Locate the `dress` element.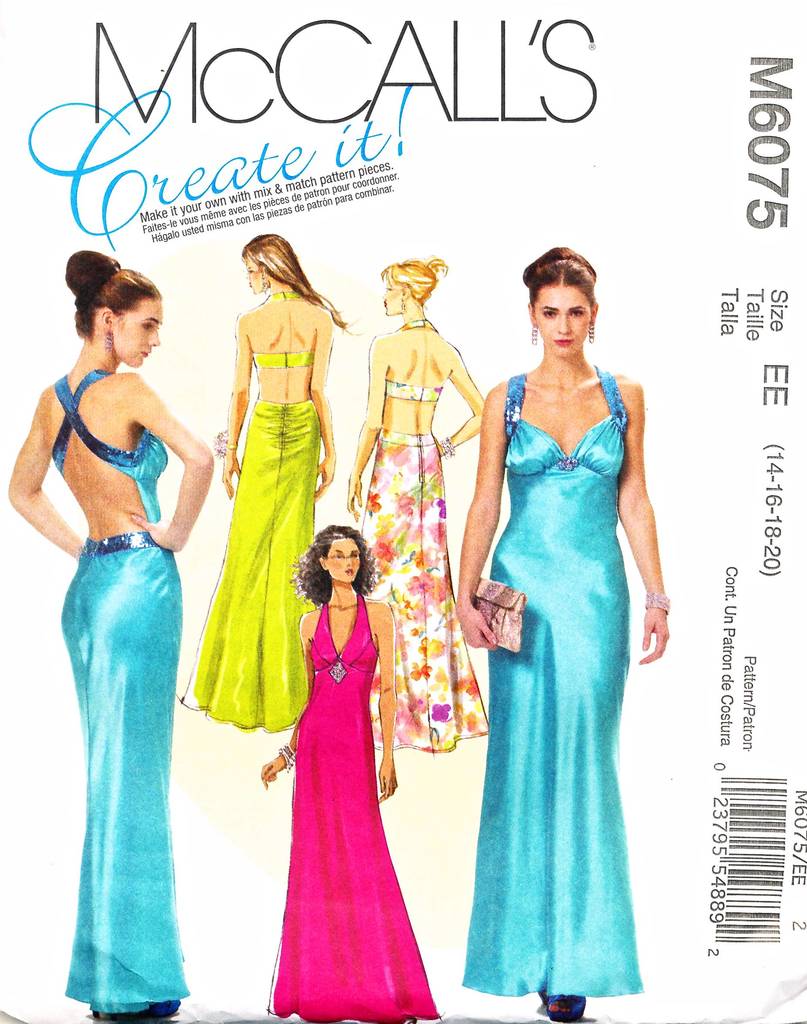
Element bbox: [x1=355, y1=316, x2=495, y2=755].
